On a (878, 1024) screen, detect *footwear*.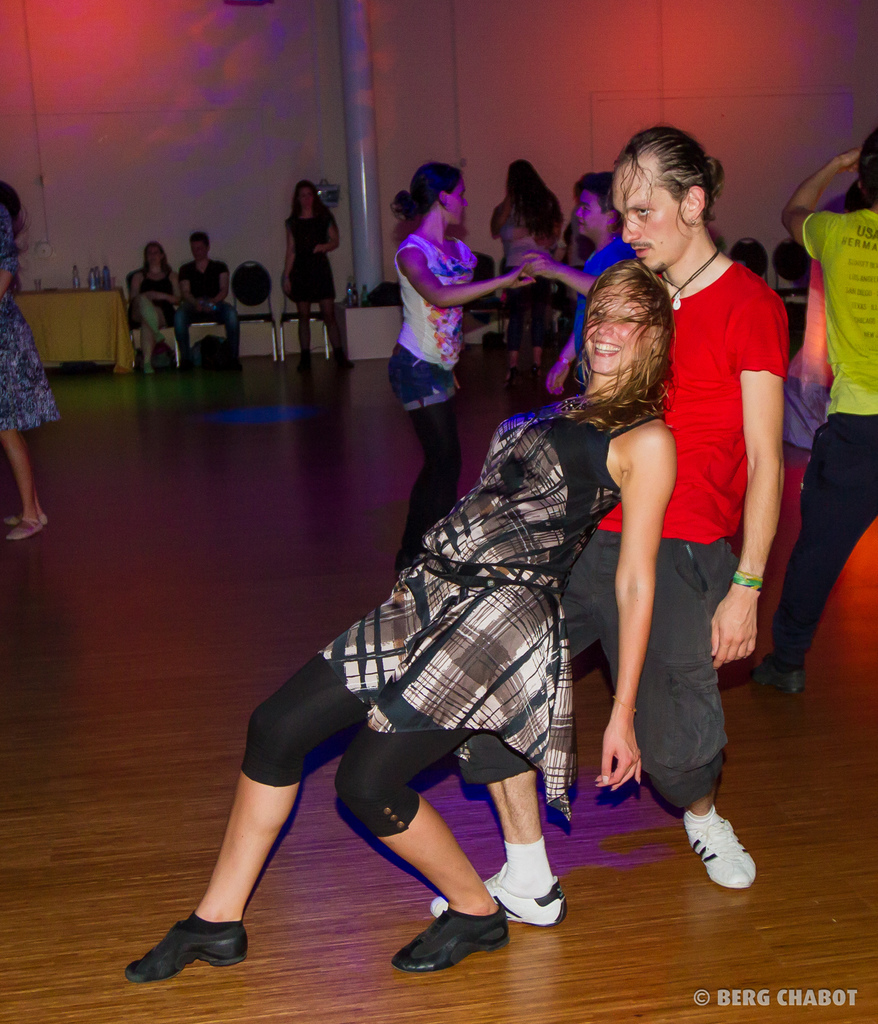
394,889,508,970.
